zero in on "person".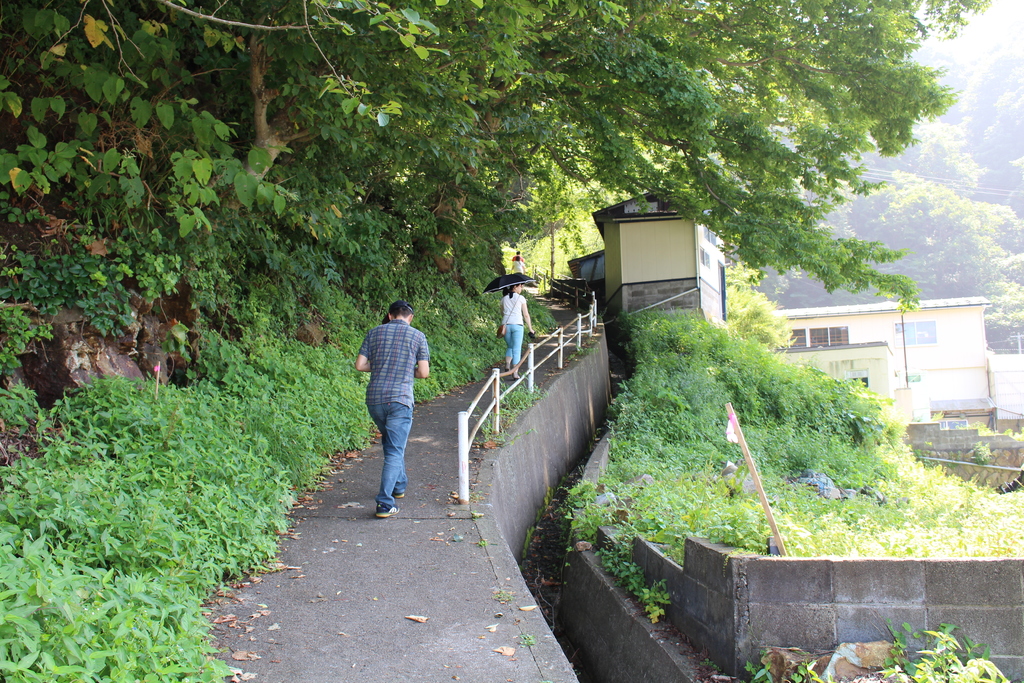
Zeroed in: (351, 277, 432, 507).
